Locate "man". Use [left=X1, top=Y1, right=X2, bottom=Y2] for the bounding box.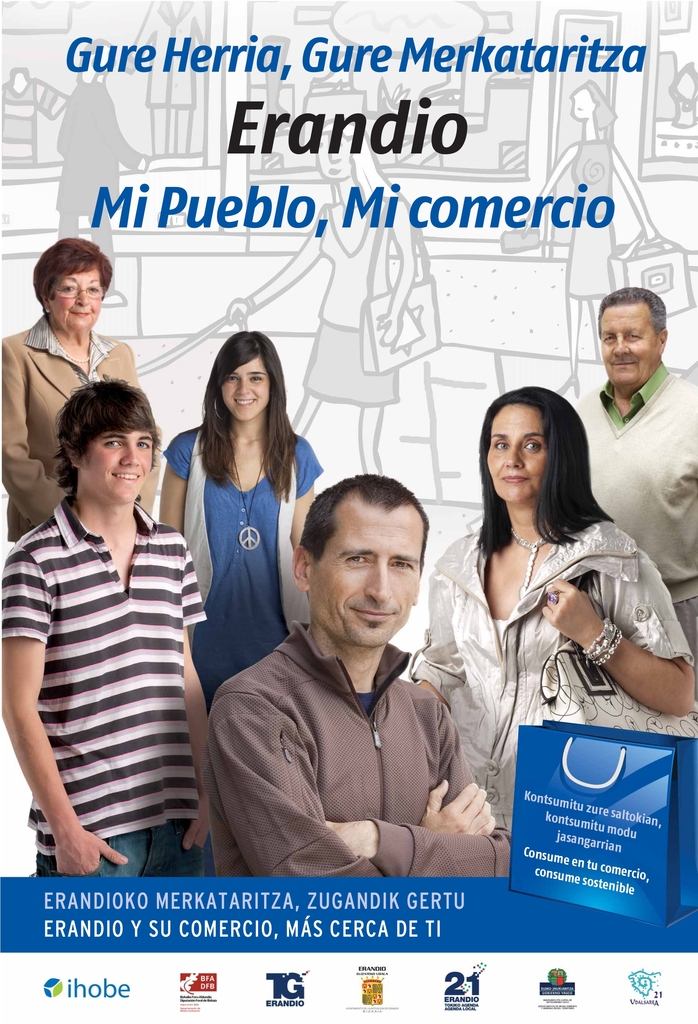
[left=571, top=285, right=697, bottom=702].
